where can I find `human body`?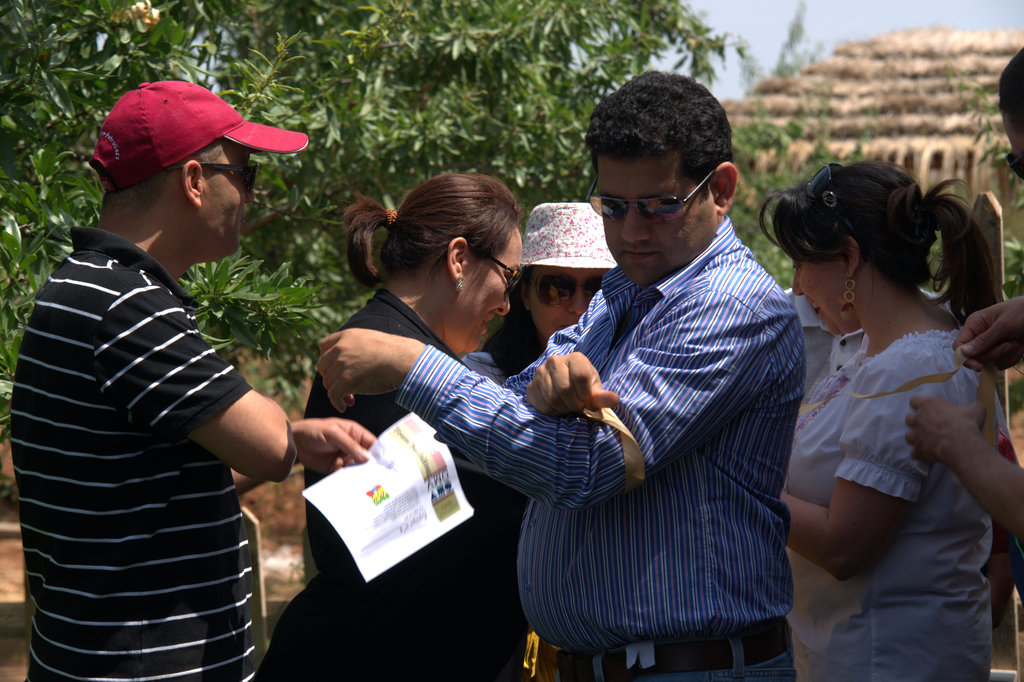
You can find it at locate(899, 46, 1023, 536).
